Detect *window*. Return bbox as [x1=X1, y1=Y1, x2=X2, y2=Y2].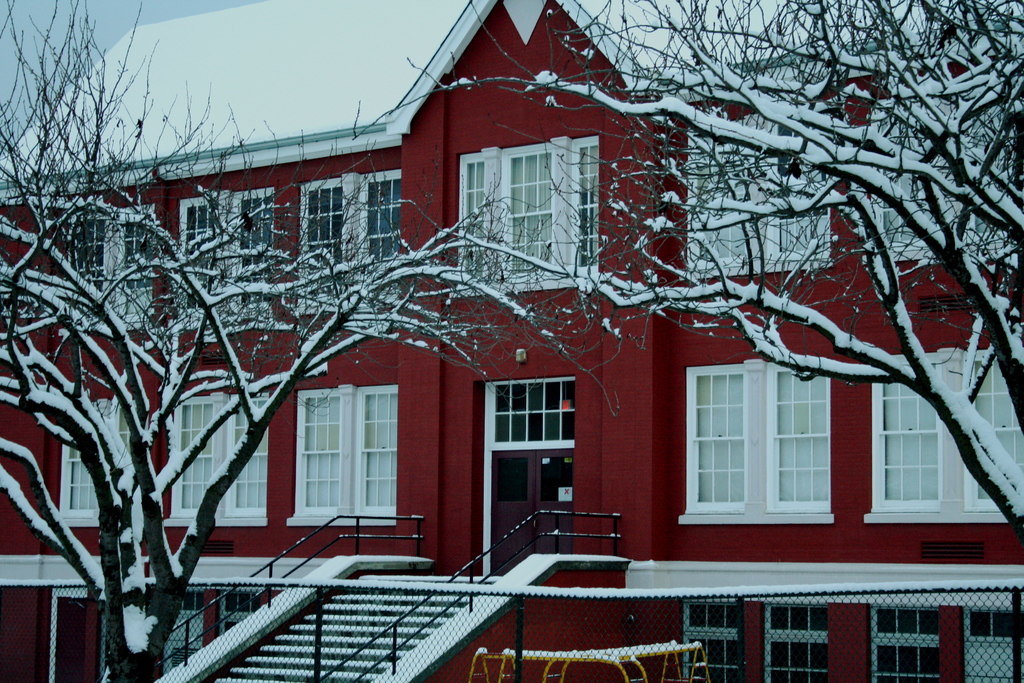
[x1=680, y1=357, x2=833, y2=524].
